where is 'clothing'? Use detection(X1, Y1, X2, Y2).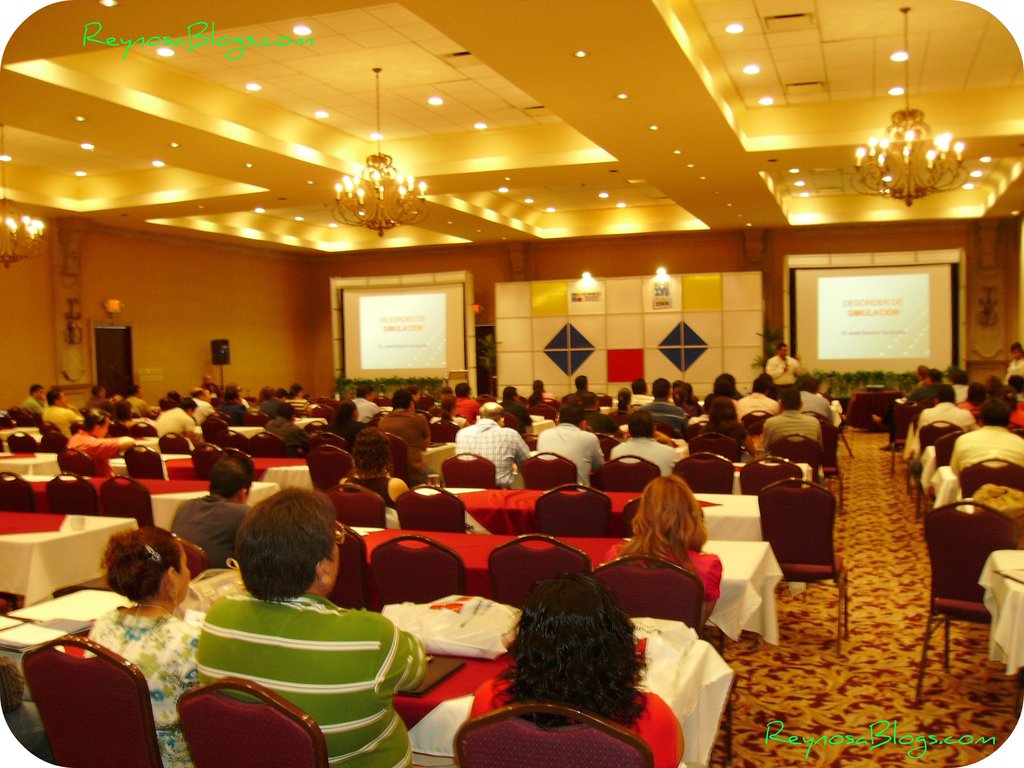
detection(288, 397, 309, 415).
